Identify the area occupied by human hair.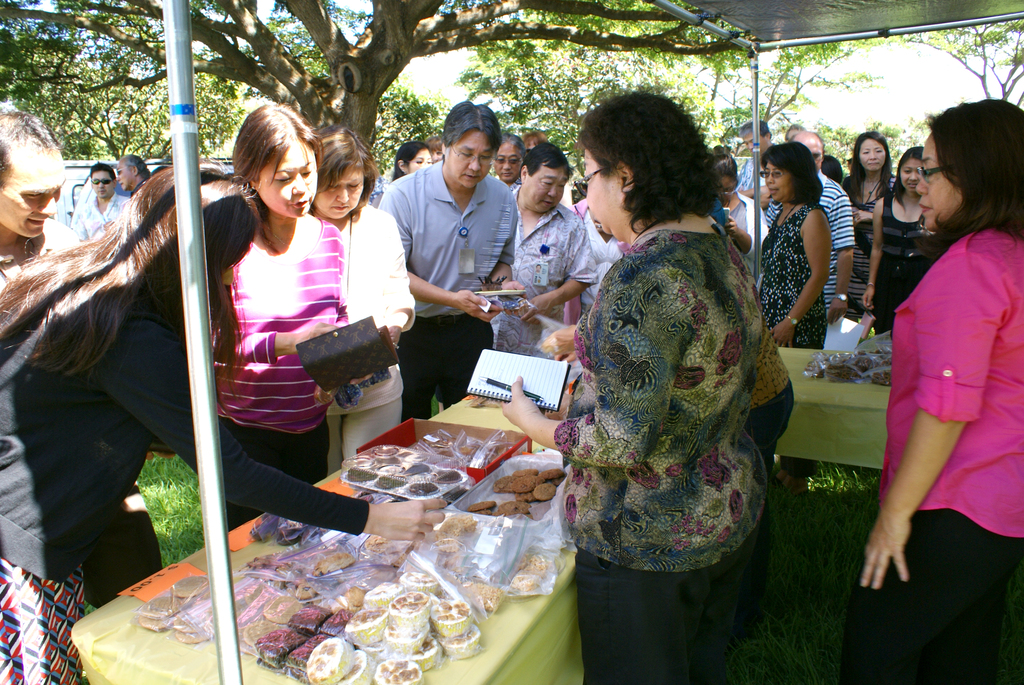
Area: x1=739, y1=119, x2=772, y2=135.
